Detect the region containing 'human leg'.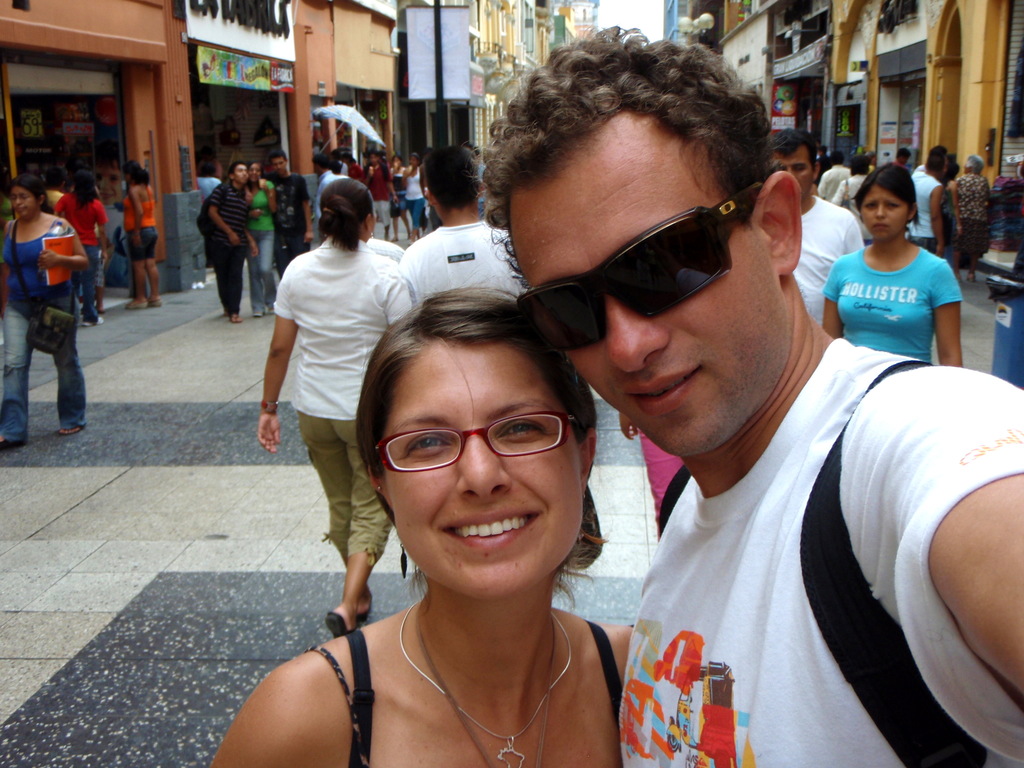
x1=411 y1=204 x2=422 y2=241.
